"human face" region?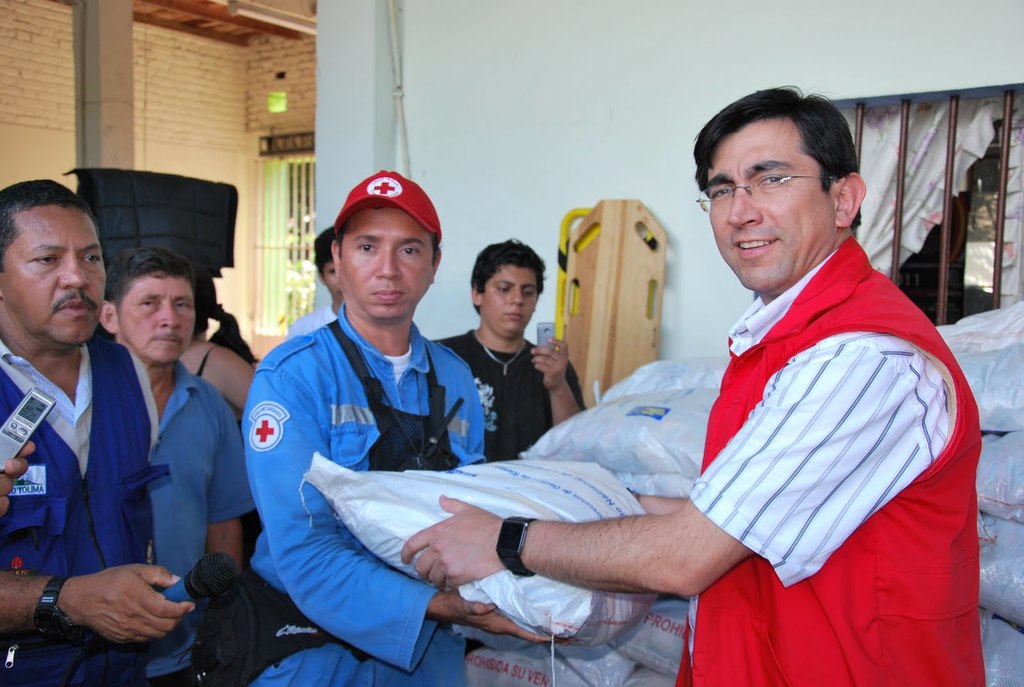
BBox(340, 198, 435, 320)
